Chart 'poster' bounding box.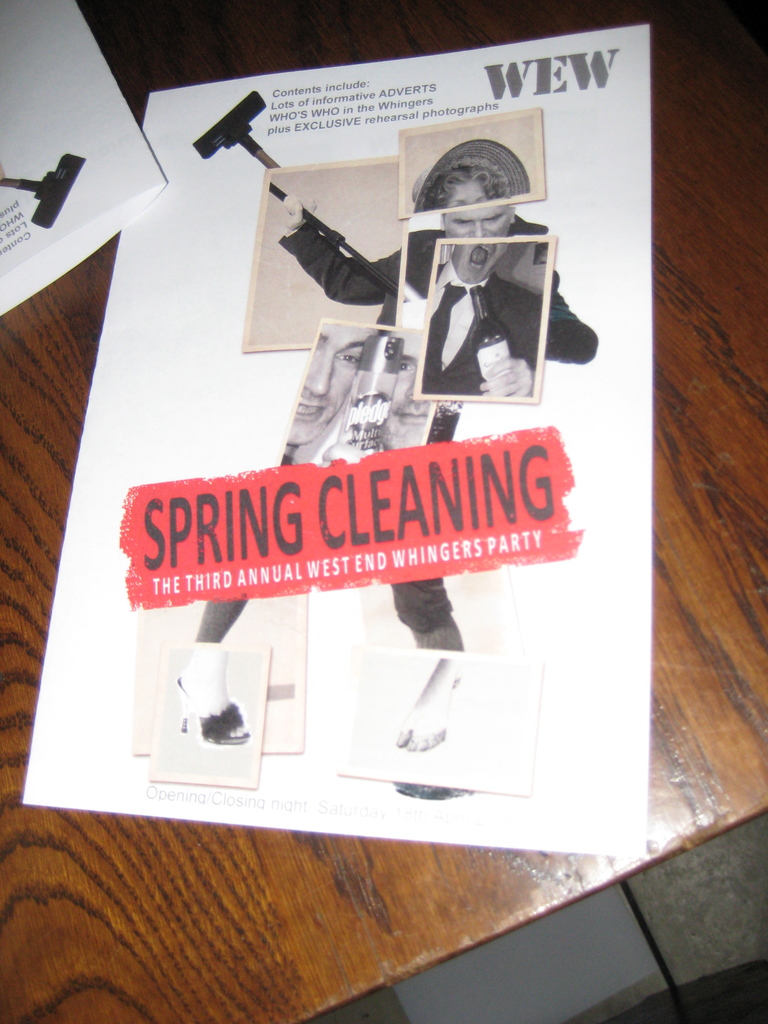
Charted: detection(18, 23, 644, 867).
